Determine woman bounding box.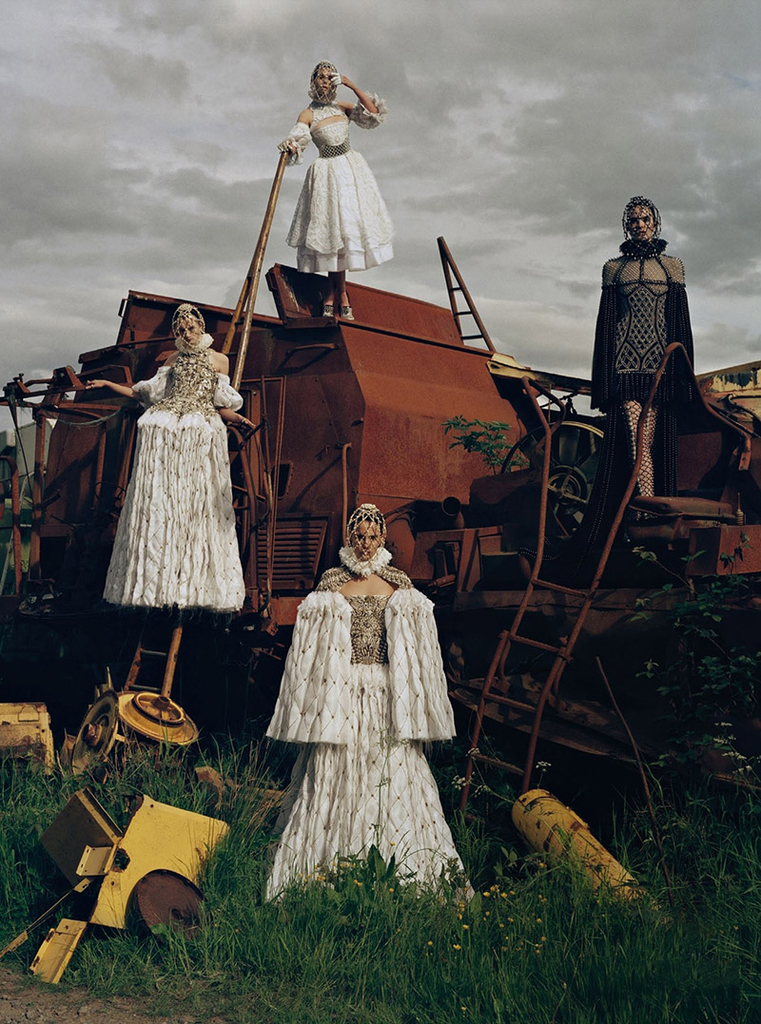
Determined: locate(77, 300, 256, 625).
